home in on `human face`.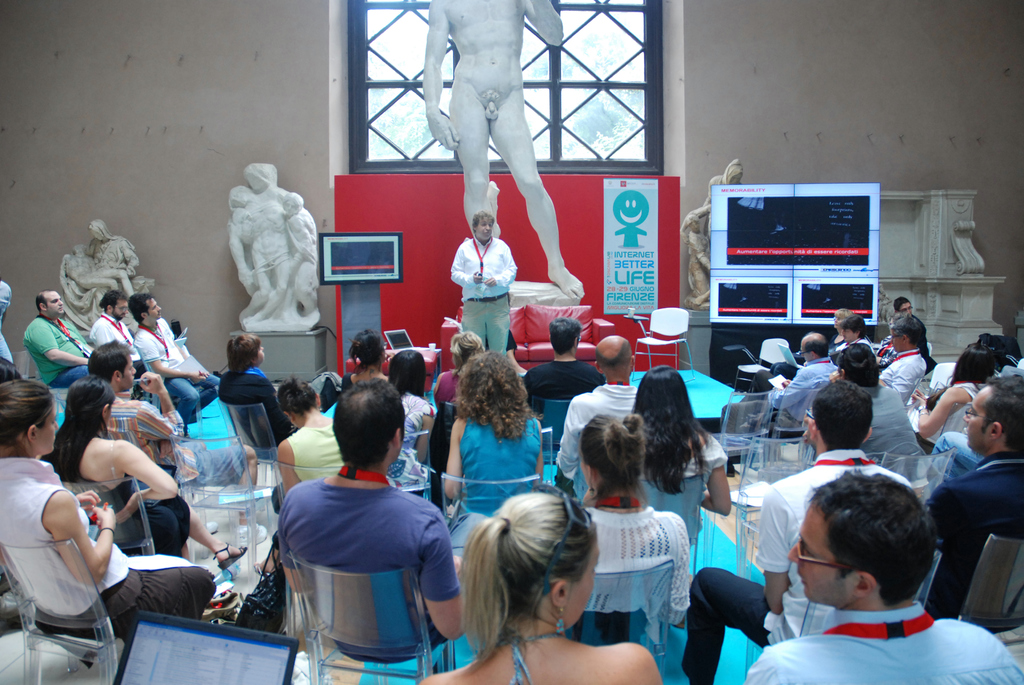
Homed in at 120:356:136:389.
